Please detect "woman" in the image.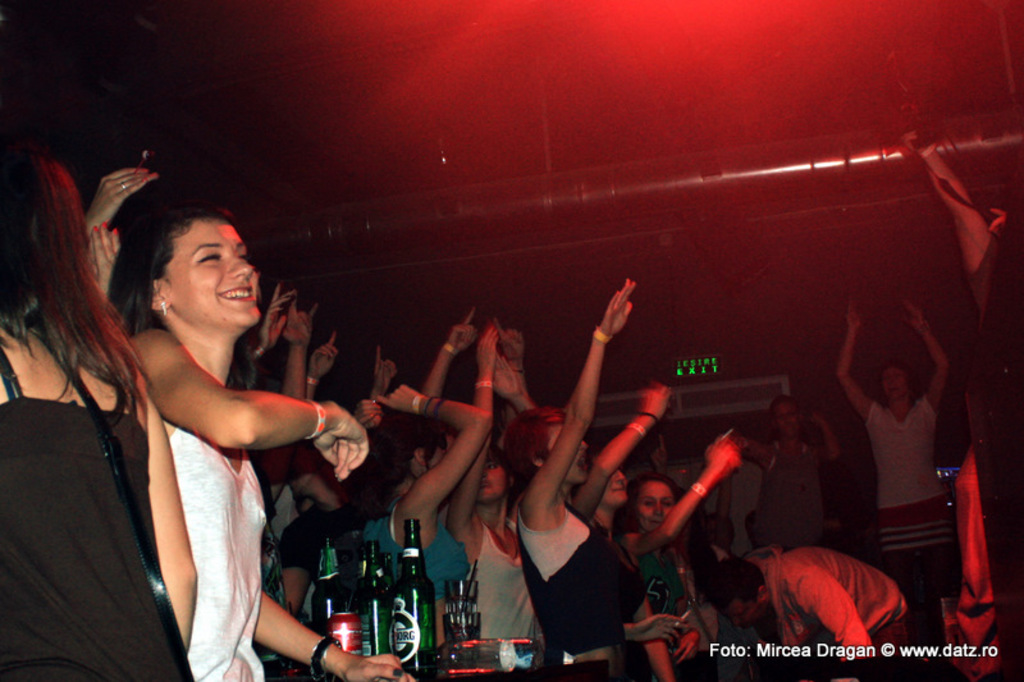
locate(100, 165, 340, 676).
